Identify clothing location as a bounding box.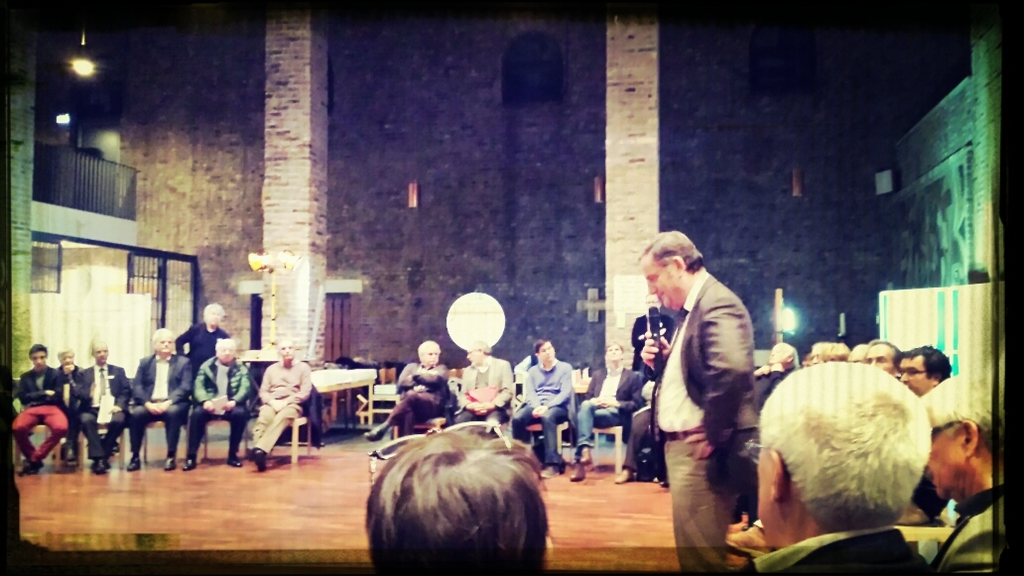
254:357:315:451.
